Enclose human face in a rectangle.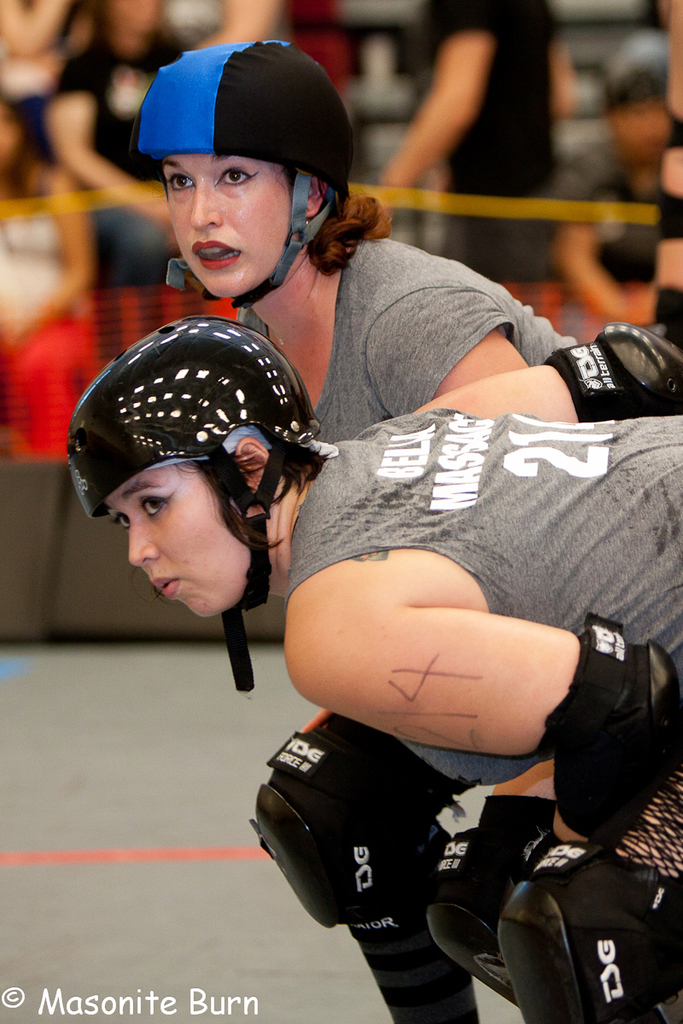
154:144:291:296.
